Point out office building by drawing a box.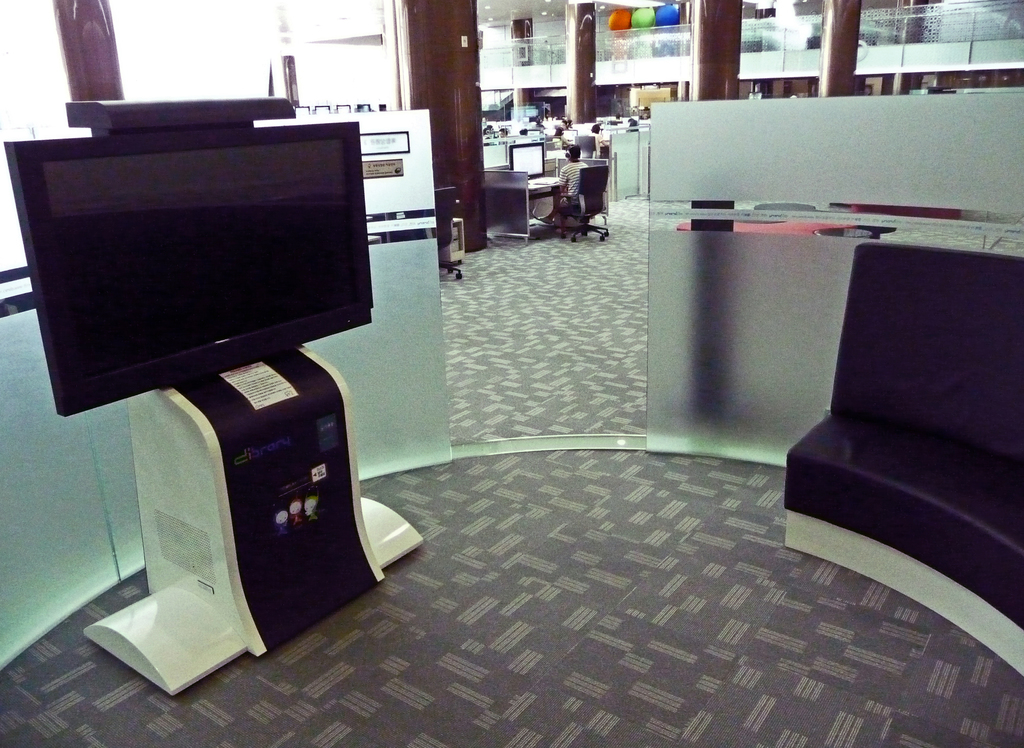
region(52, 0, 1017, 698).
